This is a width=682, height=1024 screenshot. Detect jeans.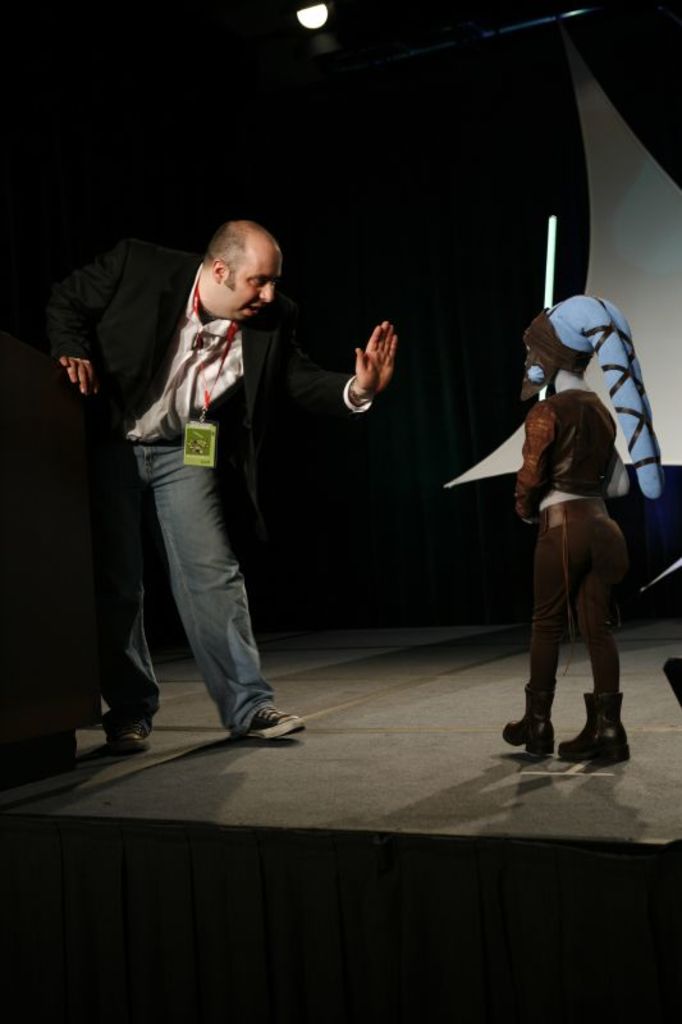
BBox(161, 454, 283, 751).
